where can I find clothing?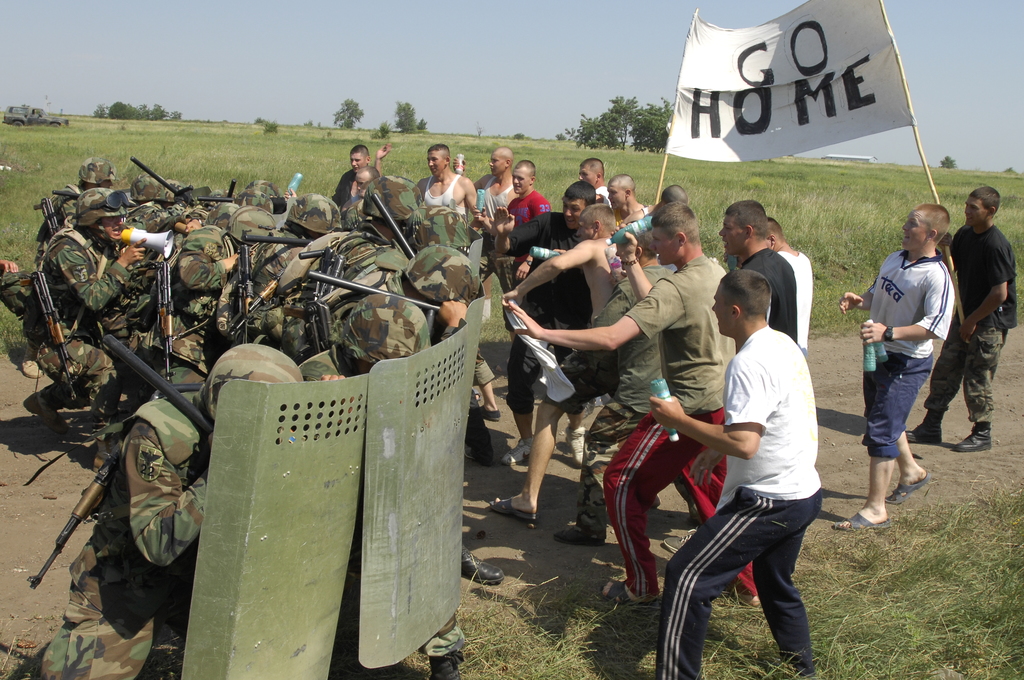
You can find it at 849 245 950 465.
